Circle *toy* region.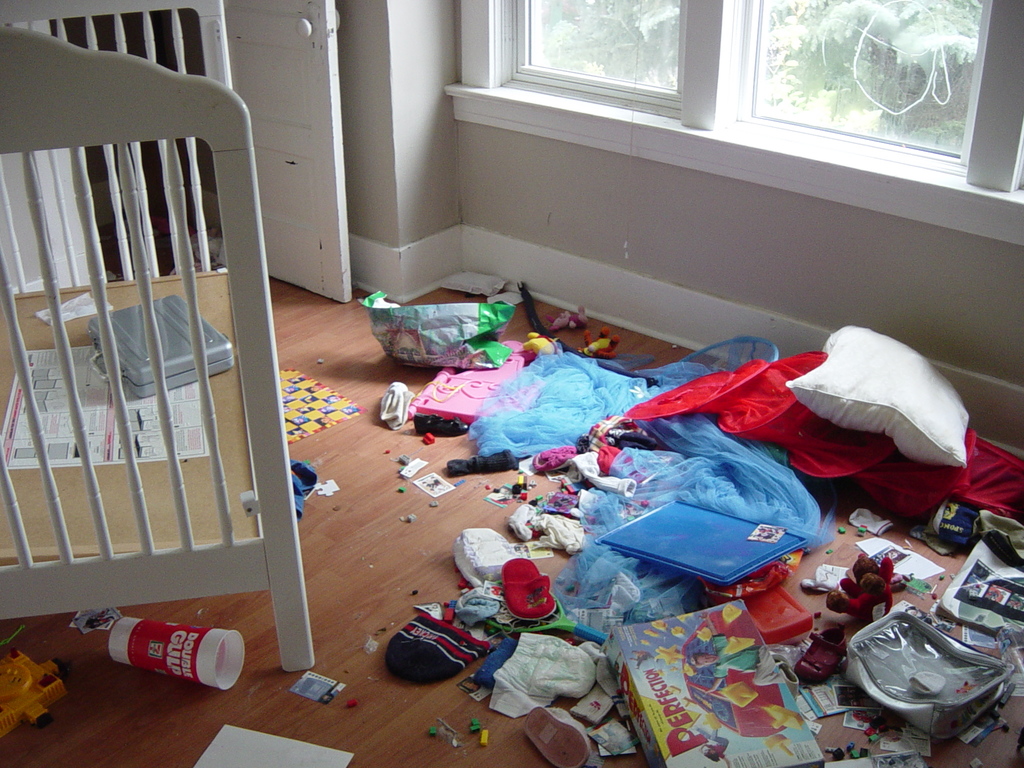
Region: [left=548, top=296, right=588, bottom=328].
